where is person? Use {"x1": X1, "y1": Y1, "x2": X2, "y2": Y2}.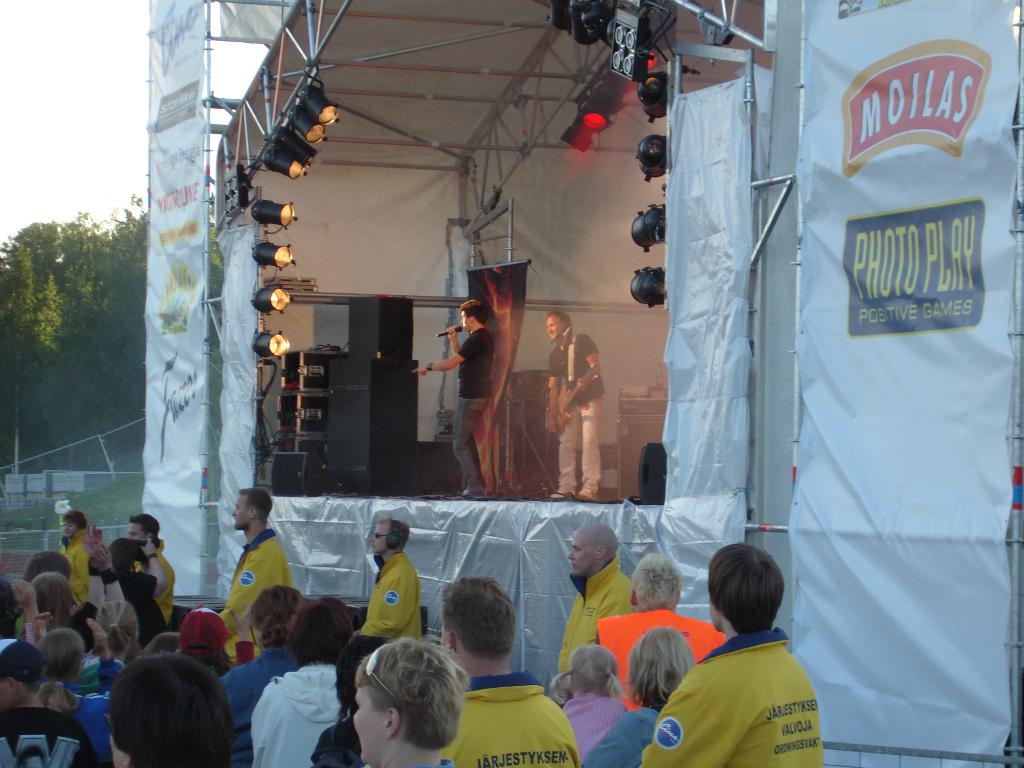
{"x1": 545, "y1": 306, "x2": 608, "y2": 502}.
